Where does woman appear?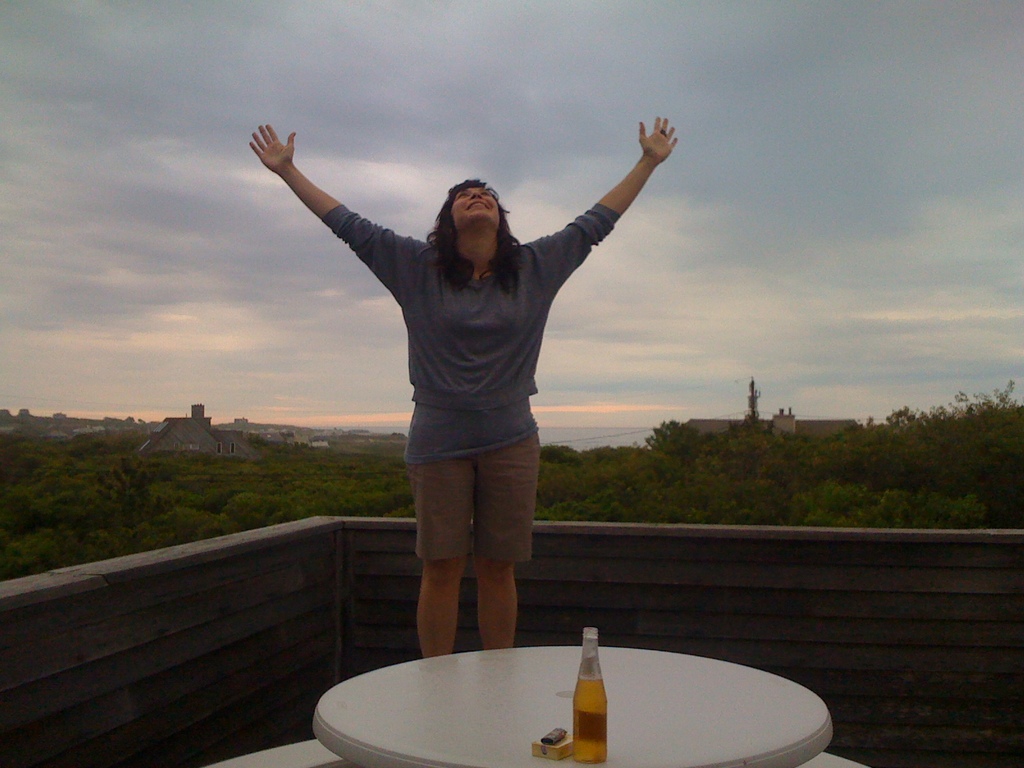
Appears at box(278, 118, 677, 694).
